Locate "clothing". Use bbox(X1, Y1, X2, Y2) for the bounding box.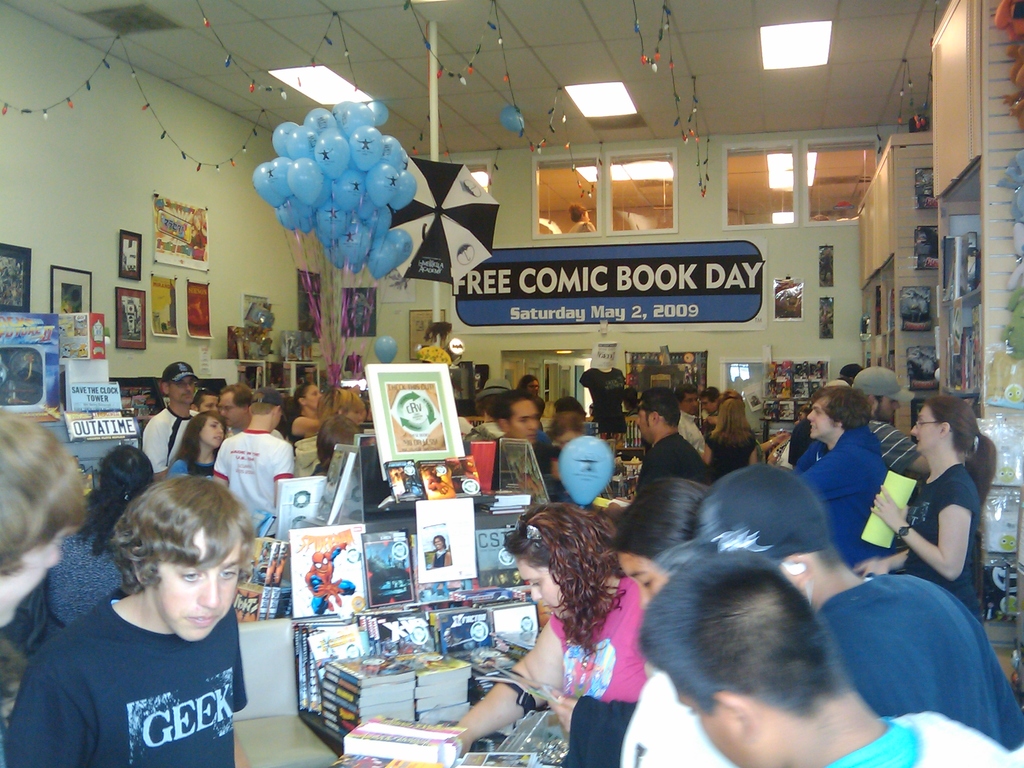
bbox(292, 431, 326, 484).
